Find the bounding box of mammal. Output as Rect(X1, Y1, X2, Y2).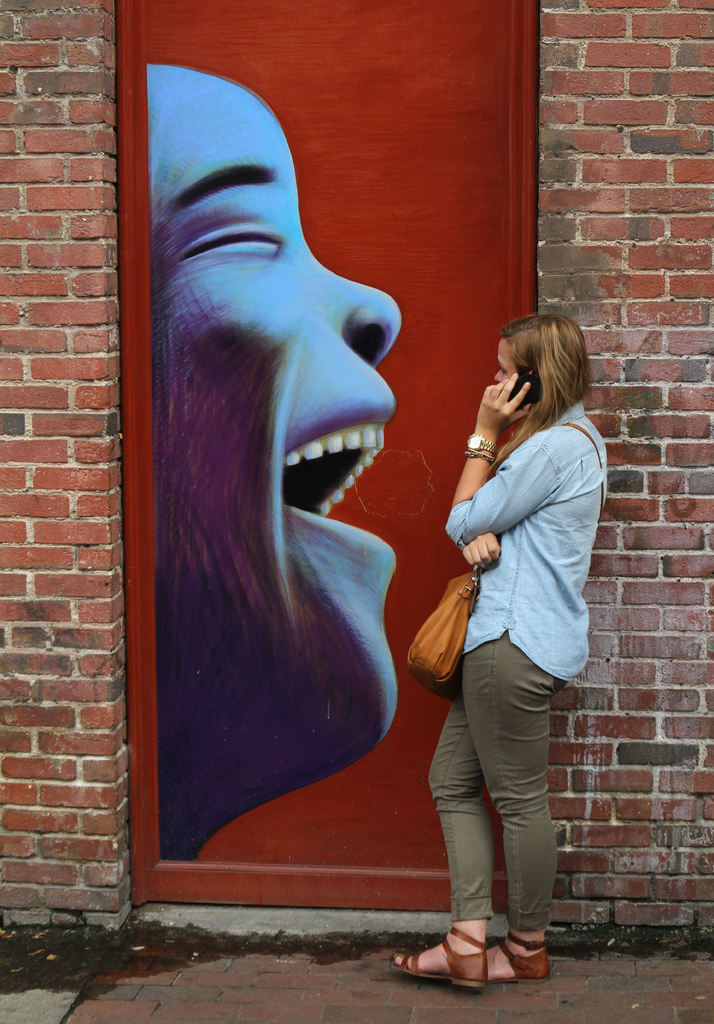
Rect(389, 316, 611, 988).
